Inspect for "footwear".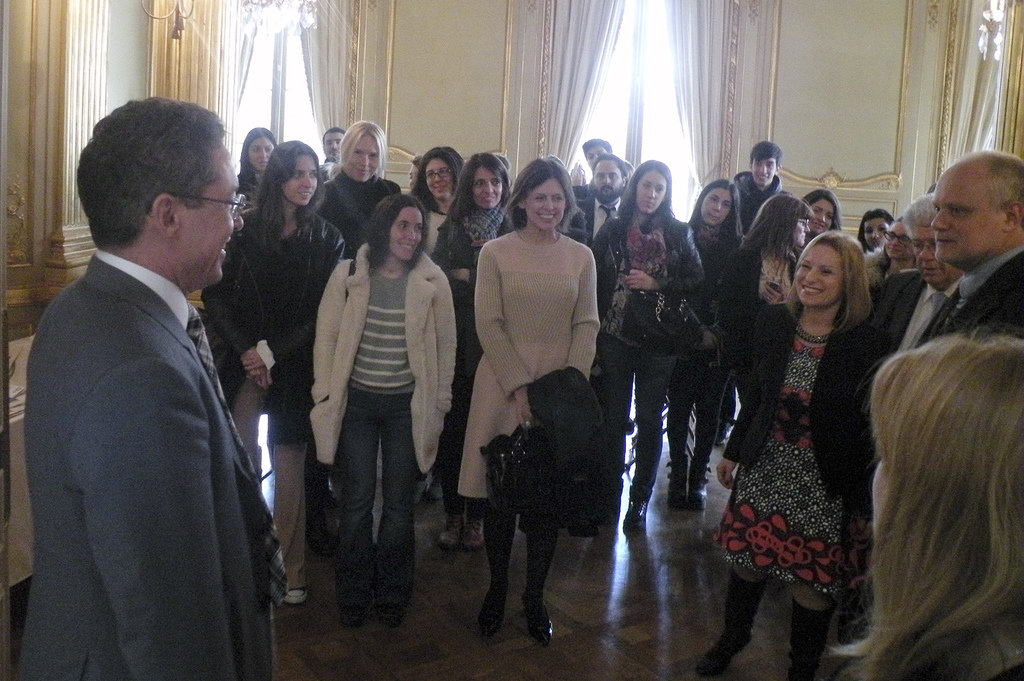
Inspection: <box>284,586,305,605</box>.
